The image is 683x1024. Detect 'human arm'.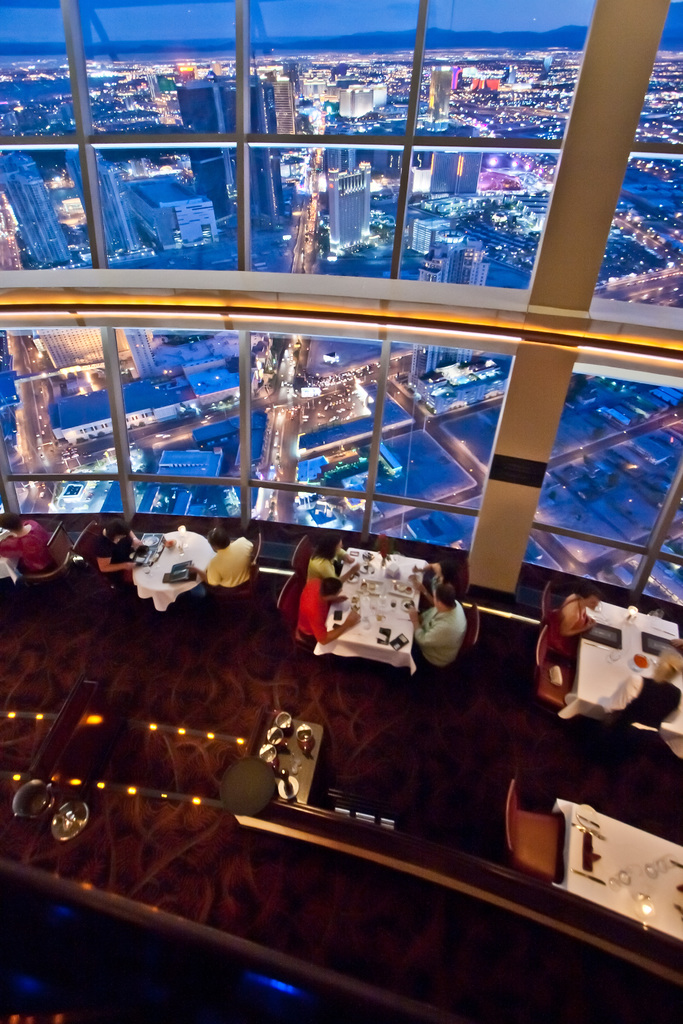
Detection: <region>188, 559, 221, 590</region>.
